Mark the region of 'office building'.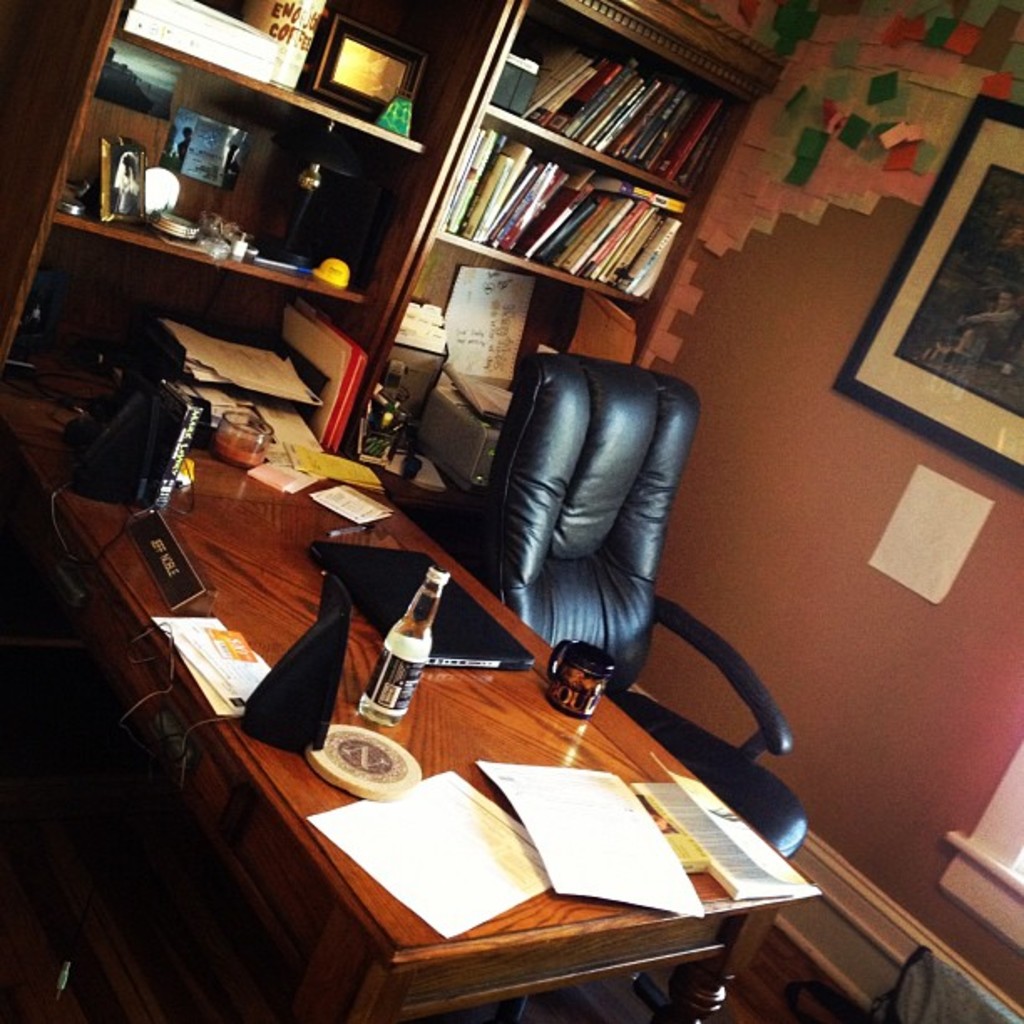
Region: crop(8, 5, 944, 1023).
